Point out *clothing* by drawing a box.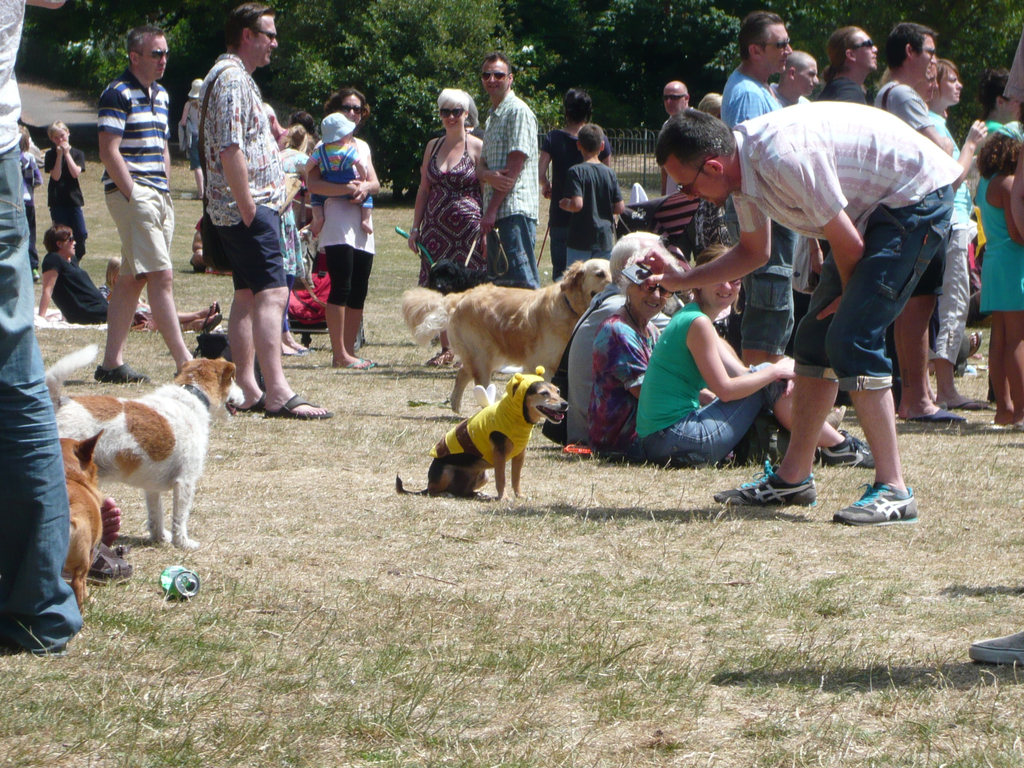
crop(966, 170, 1023, 311).
